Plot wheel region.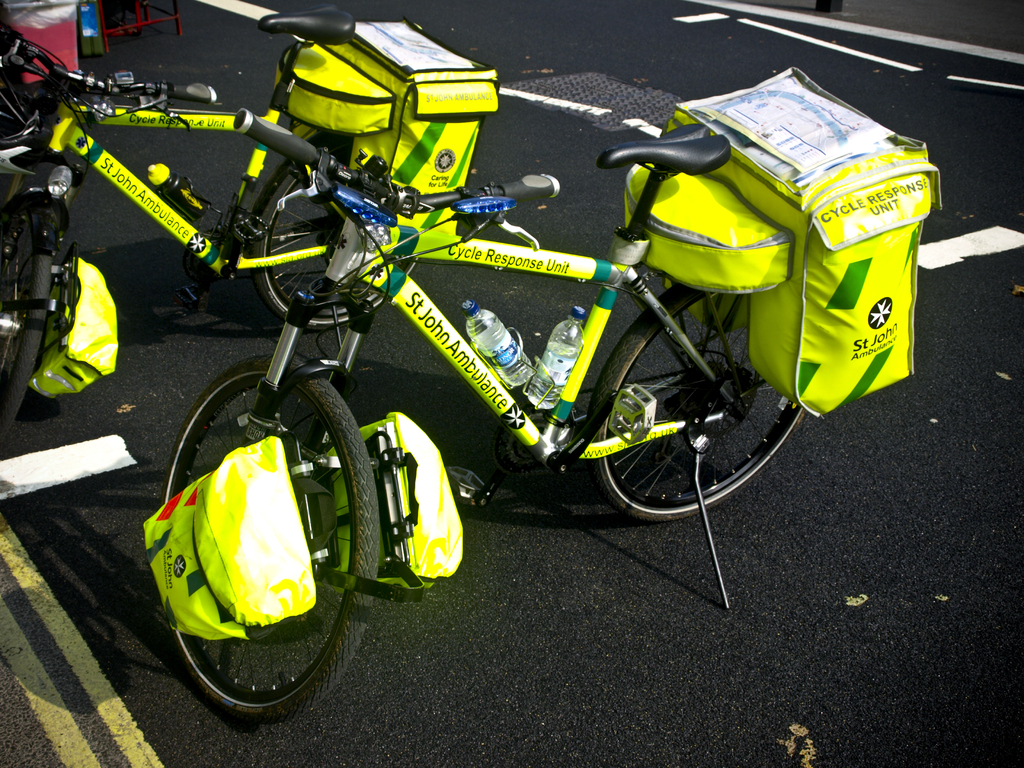
Plotted at bbox(0, 181, 70, 431).
